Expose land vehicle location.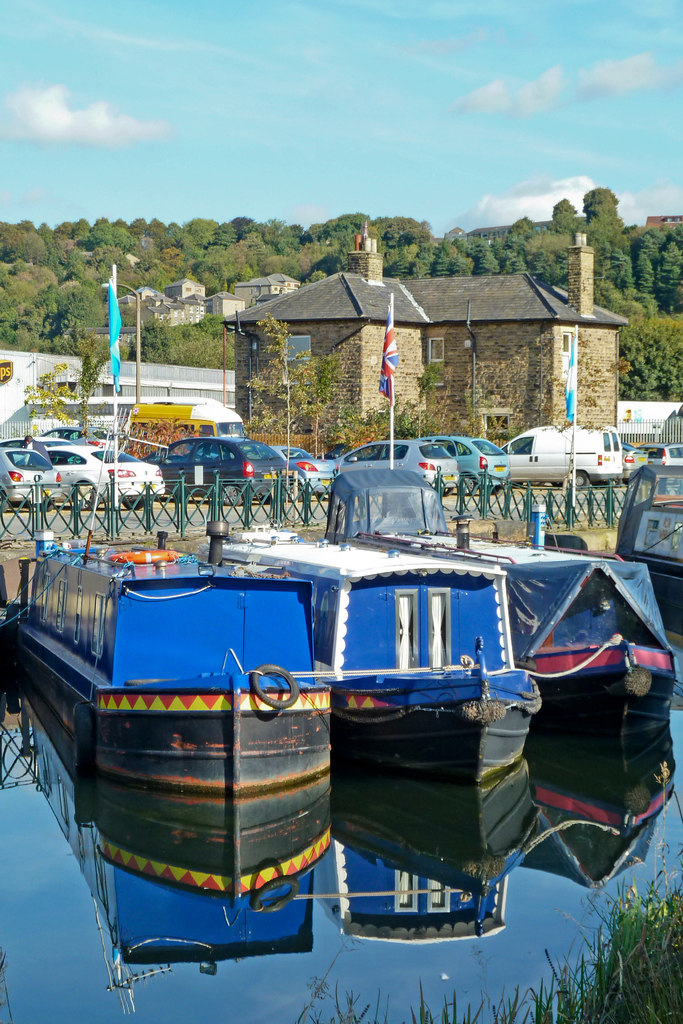
Exposed at {"left": 0, "top": 430, "right": 80, "bottom": 463}.
